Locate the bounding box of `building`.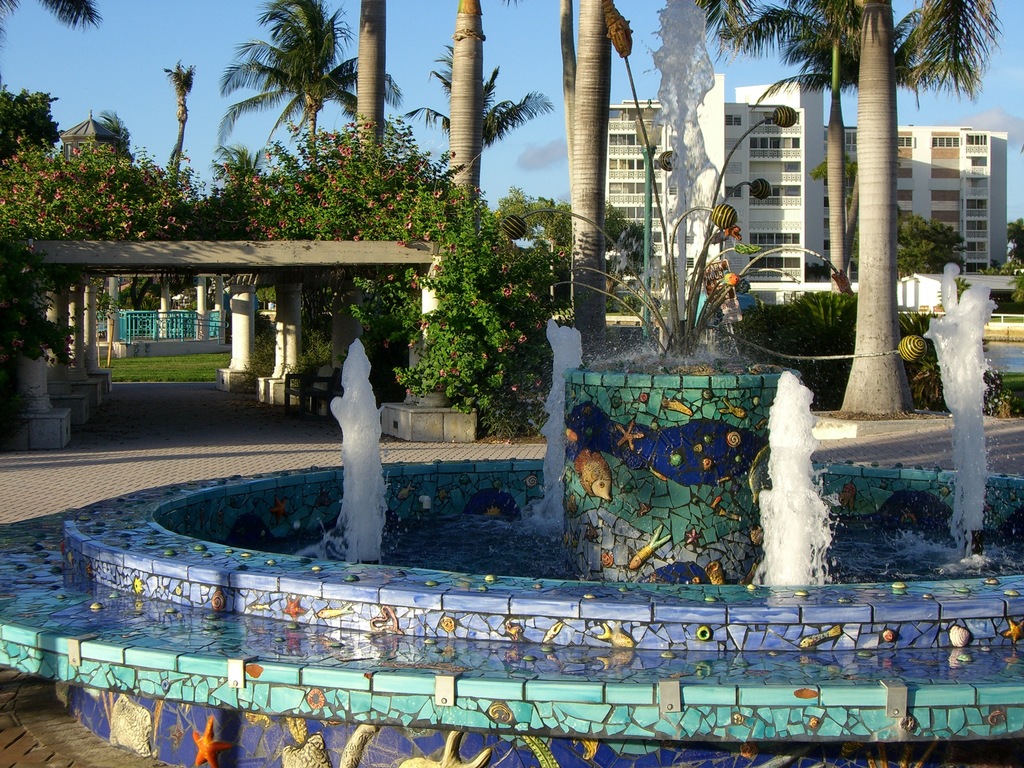
Bounding box: x1=845, y1=121, x2=1009, y2=270.
